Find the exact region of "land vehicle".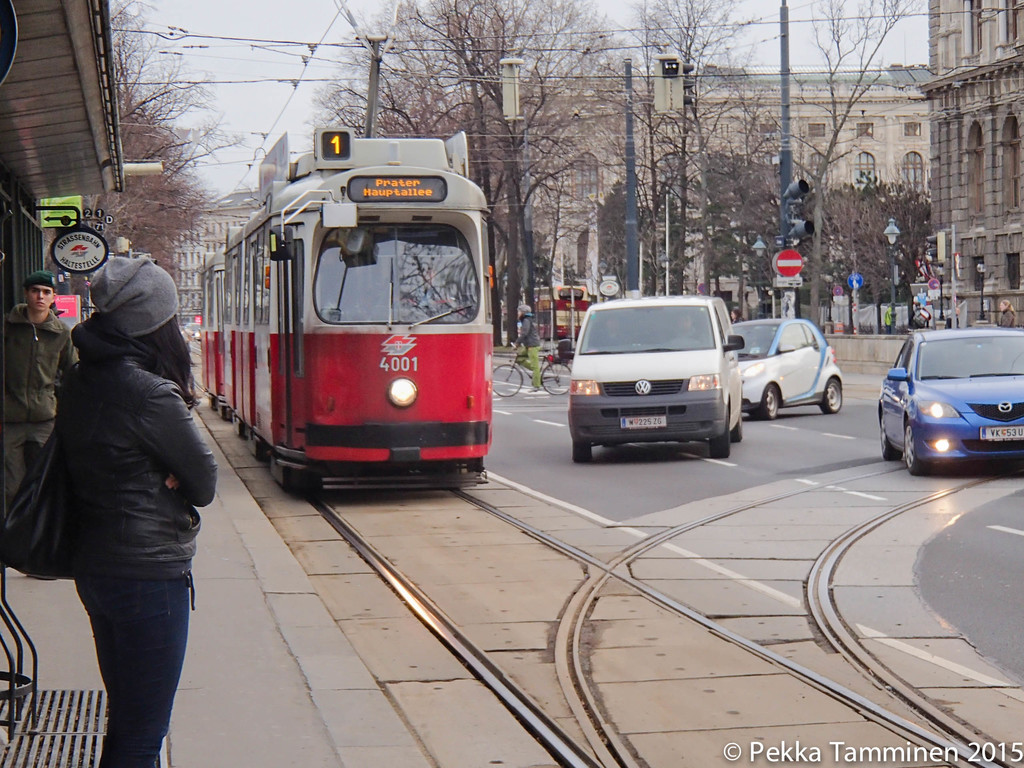
Exact region: [196, 124, 499, 496].
